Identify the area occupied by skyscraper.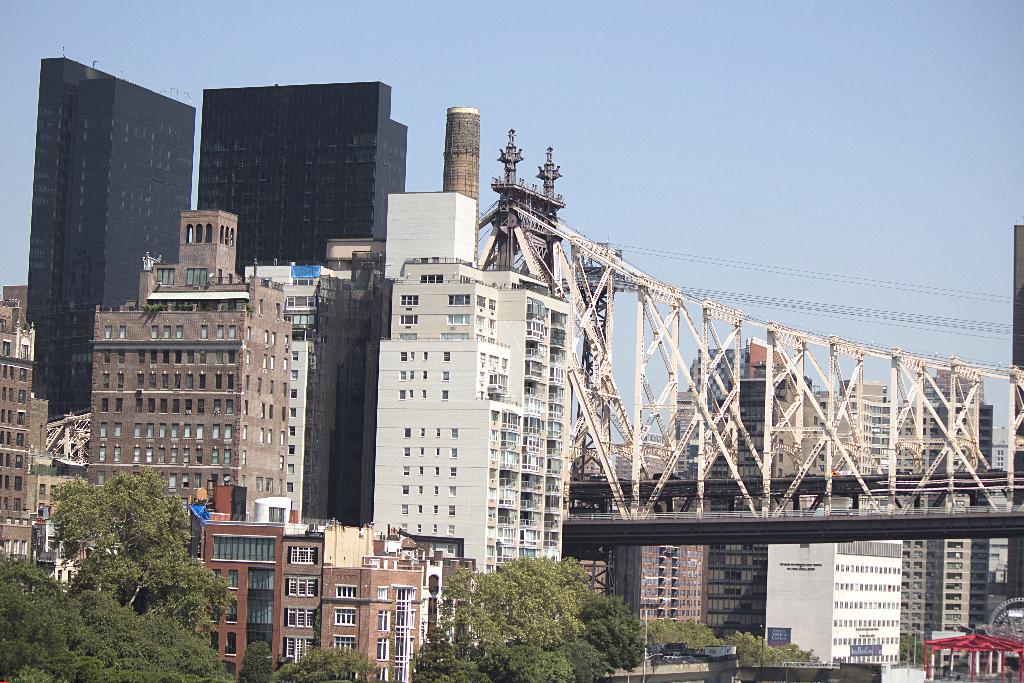
Area: region(239, 258, 338, 529).
